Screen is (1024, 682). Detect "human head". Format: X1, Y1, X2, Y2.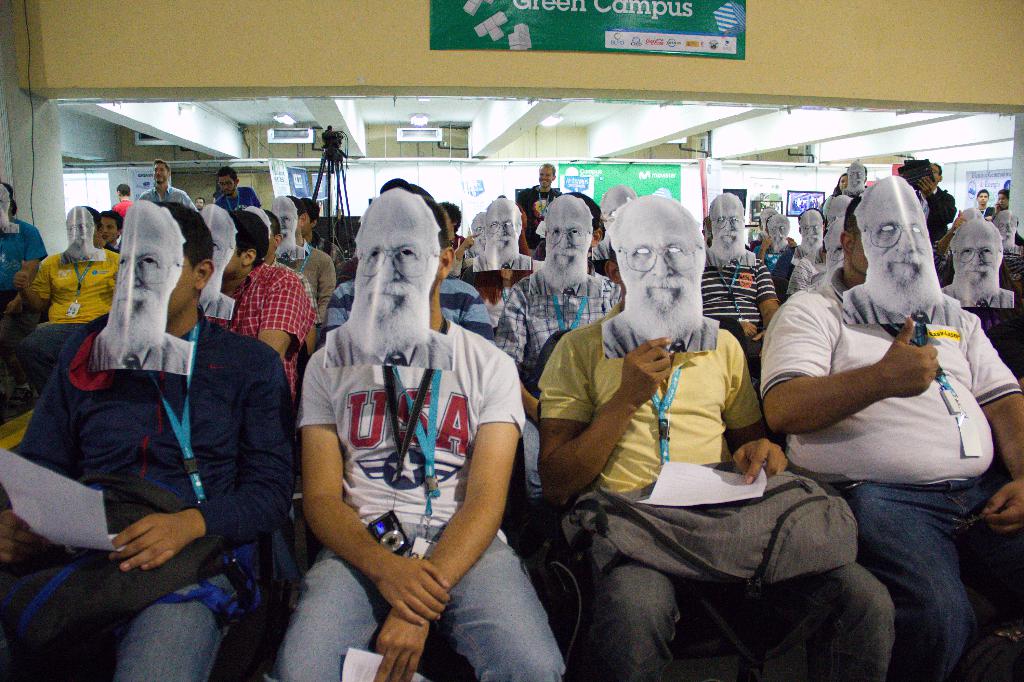
153, 158, 174, 182.
